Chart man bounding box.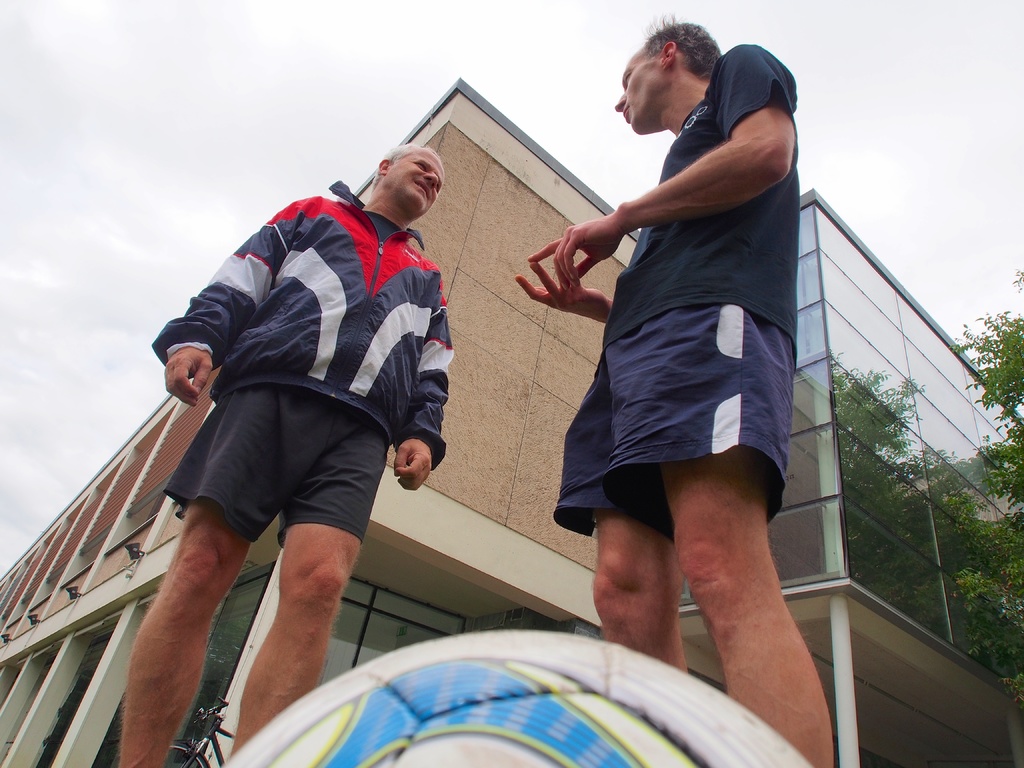
Charted: bbox=(121, 141, 453, 767).
